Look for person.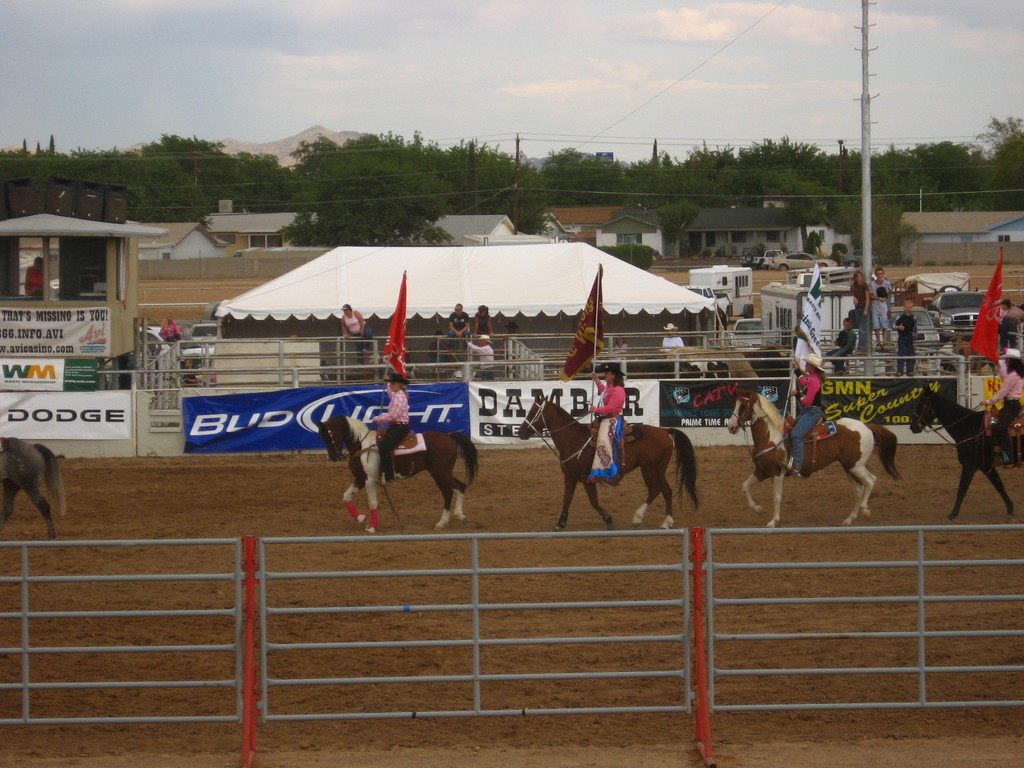
Found: <bbox>469, 303, 493, 336</bbox>.
